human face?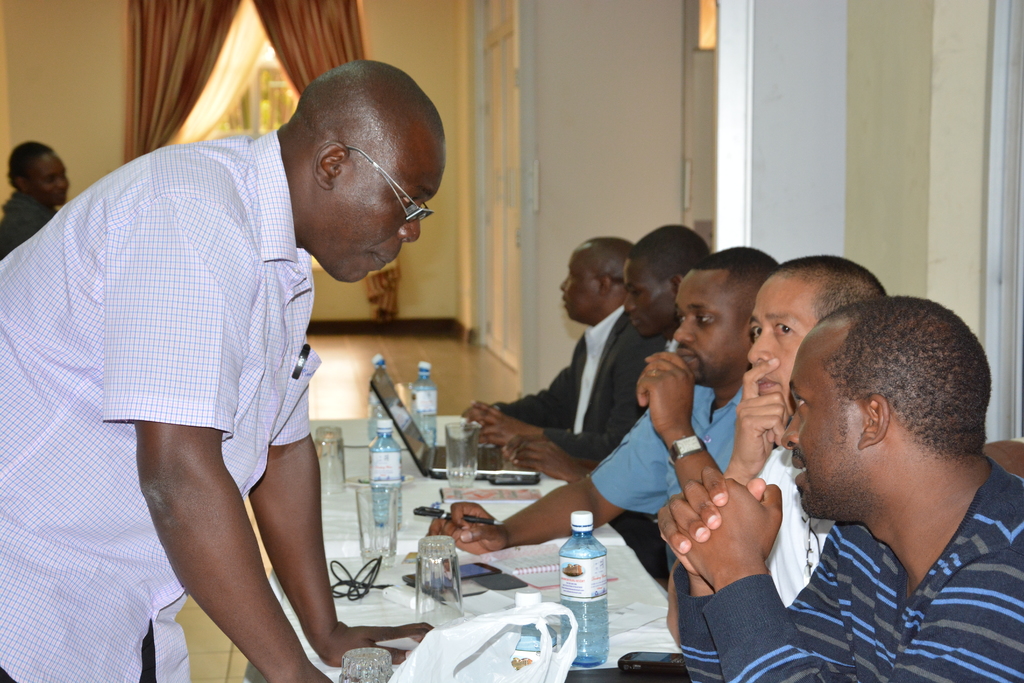
x1=39, y1=157, x2=73, y2=202
